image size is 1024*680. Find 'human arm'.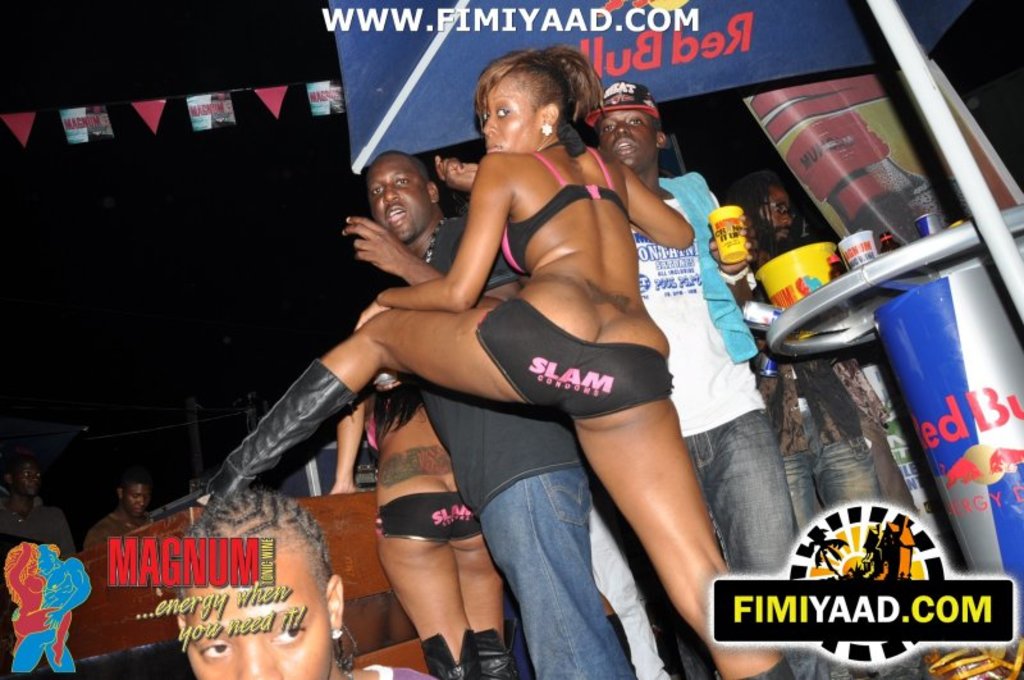
(left=705, top=209, right=755, bottom=309).
